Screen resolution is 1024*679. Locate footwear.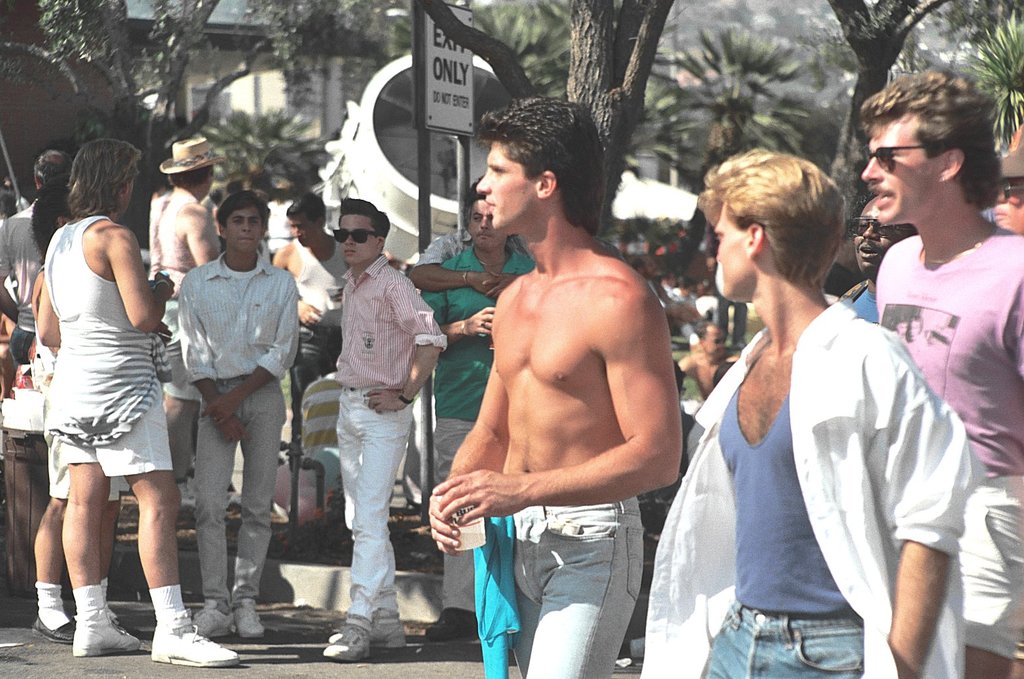
190, 596, 236, 636.
